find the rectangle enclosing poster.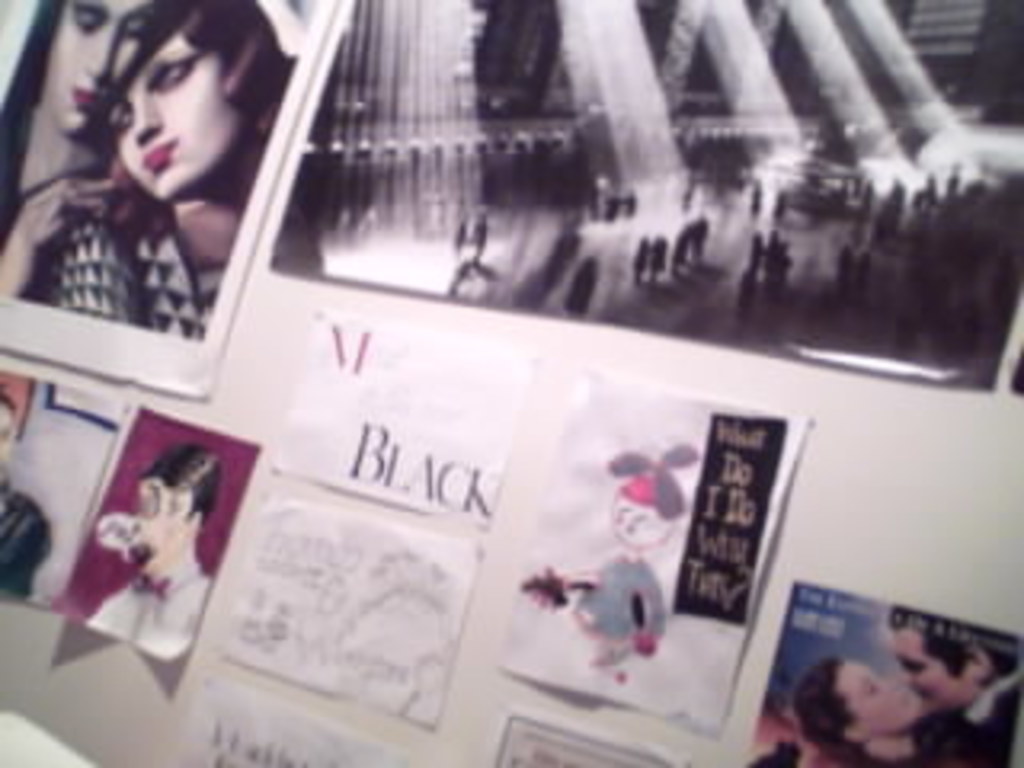
bbox=[0, 0, 339, 397].
